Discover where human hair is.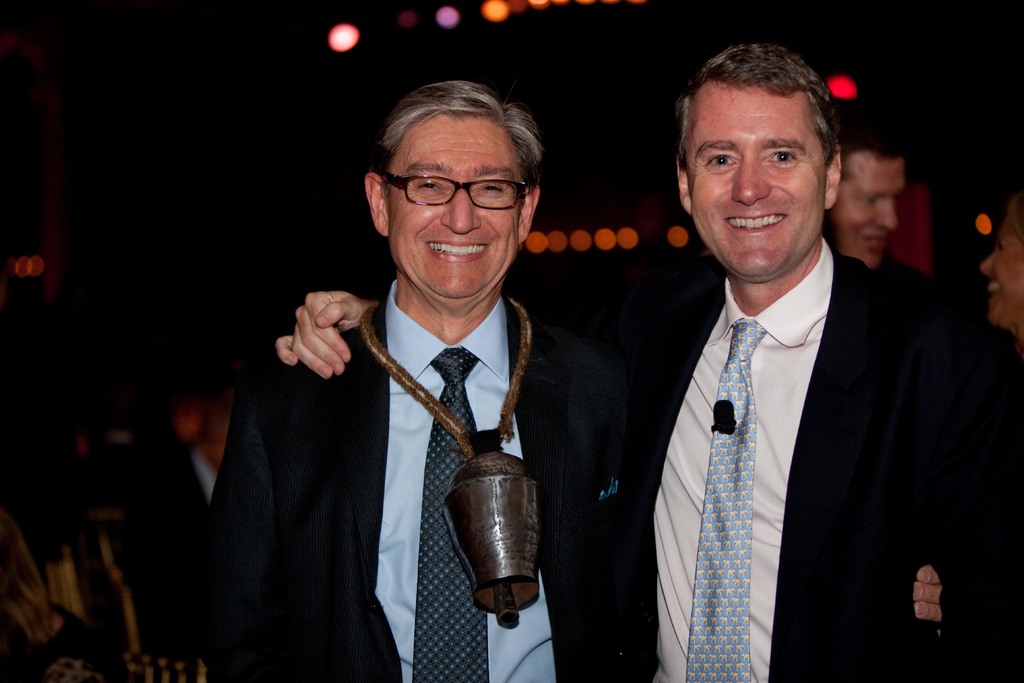
Discovered at box(676, 44, 850, 208).
